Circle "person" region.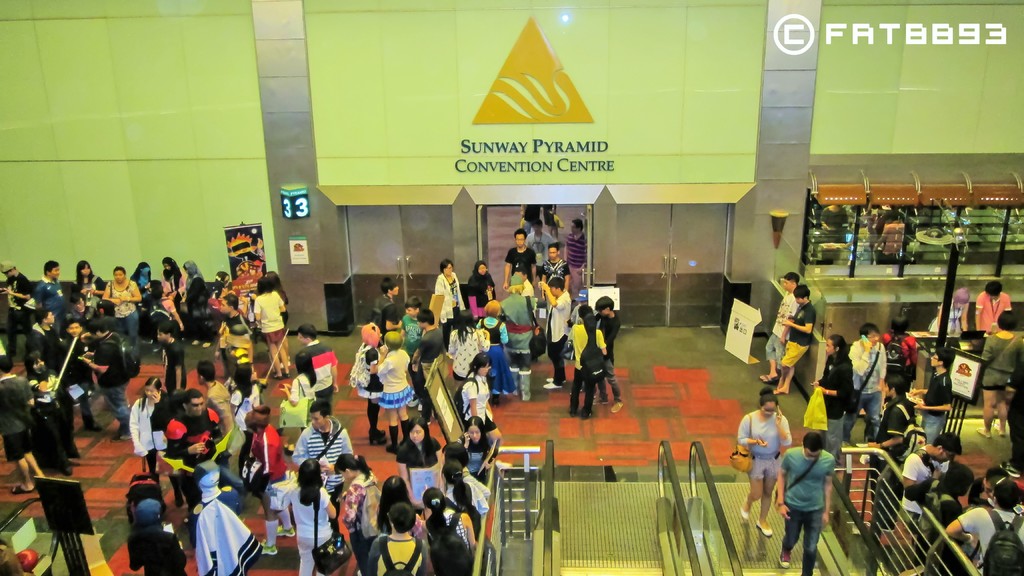
Region: box(920, 467, 1023, 575).
